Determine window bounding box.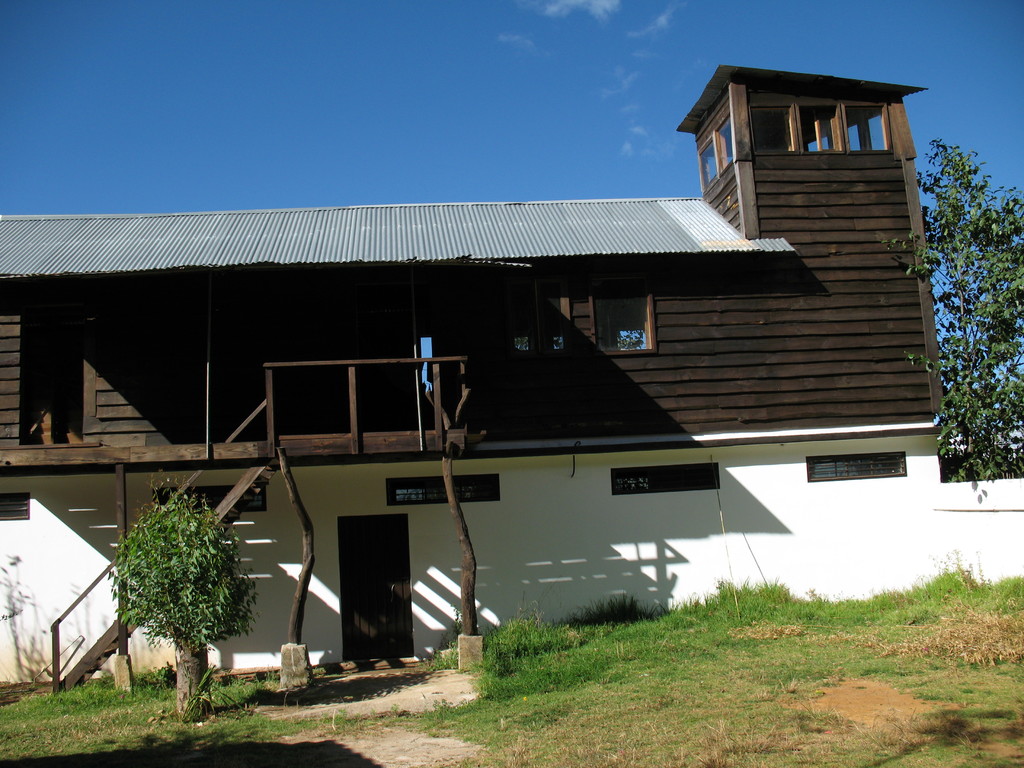
Determined: Rect(593, 293, 652, 350).
